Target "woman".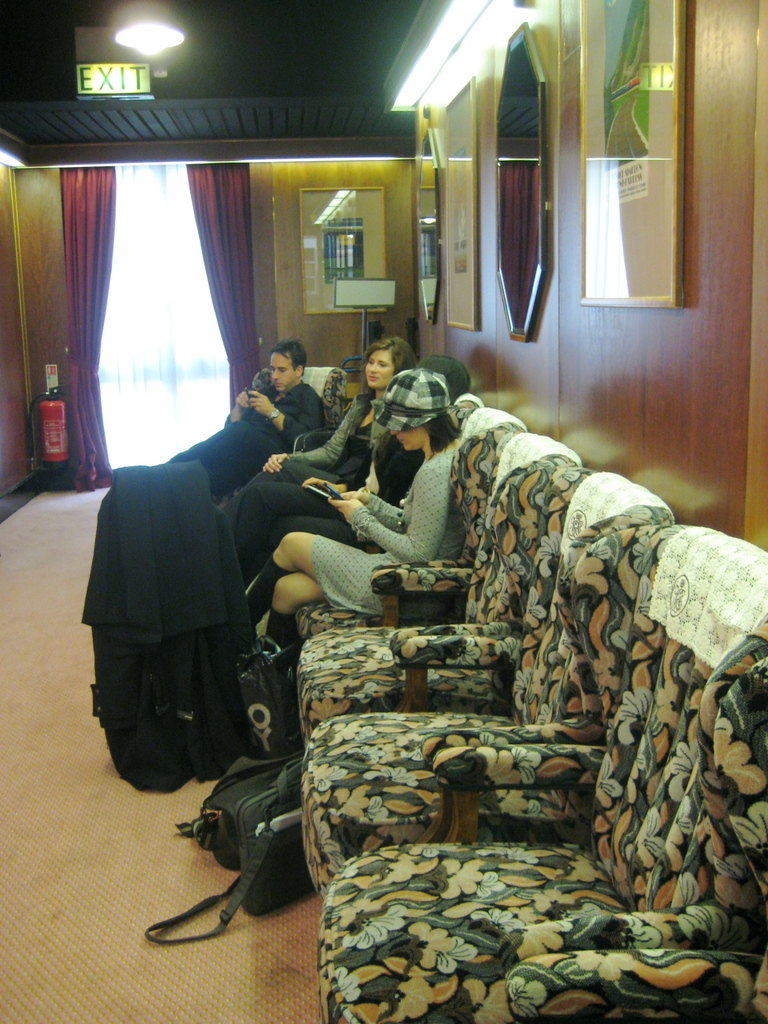
Target region: bbox=[222, 344, 419, 566].
